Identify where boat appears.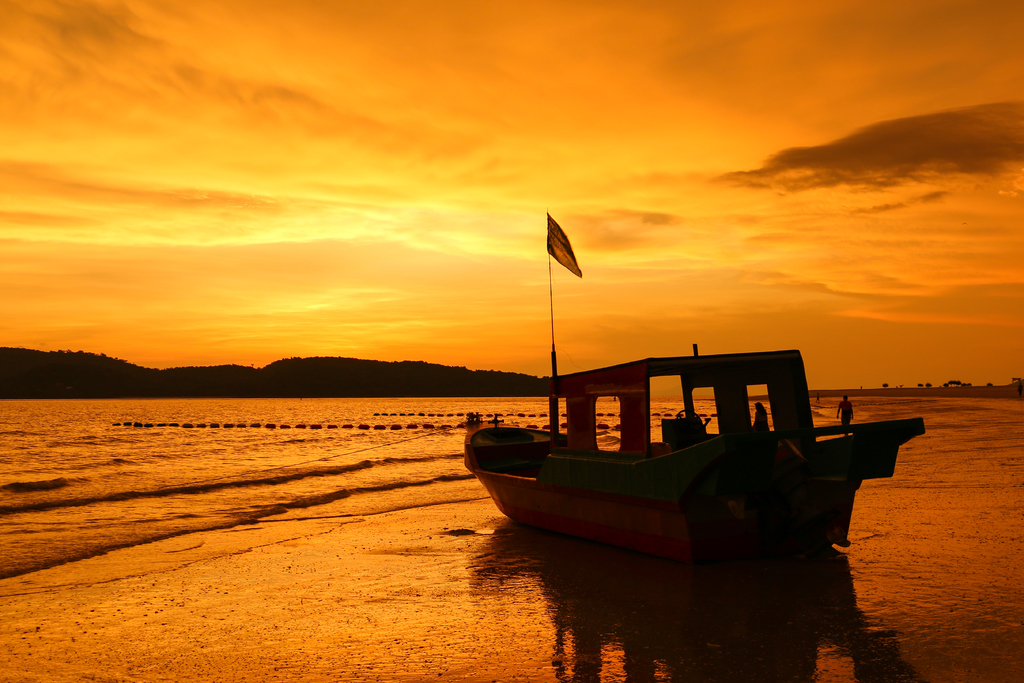
Appears at x1=458 y1=306 x2=879 y2=574.
